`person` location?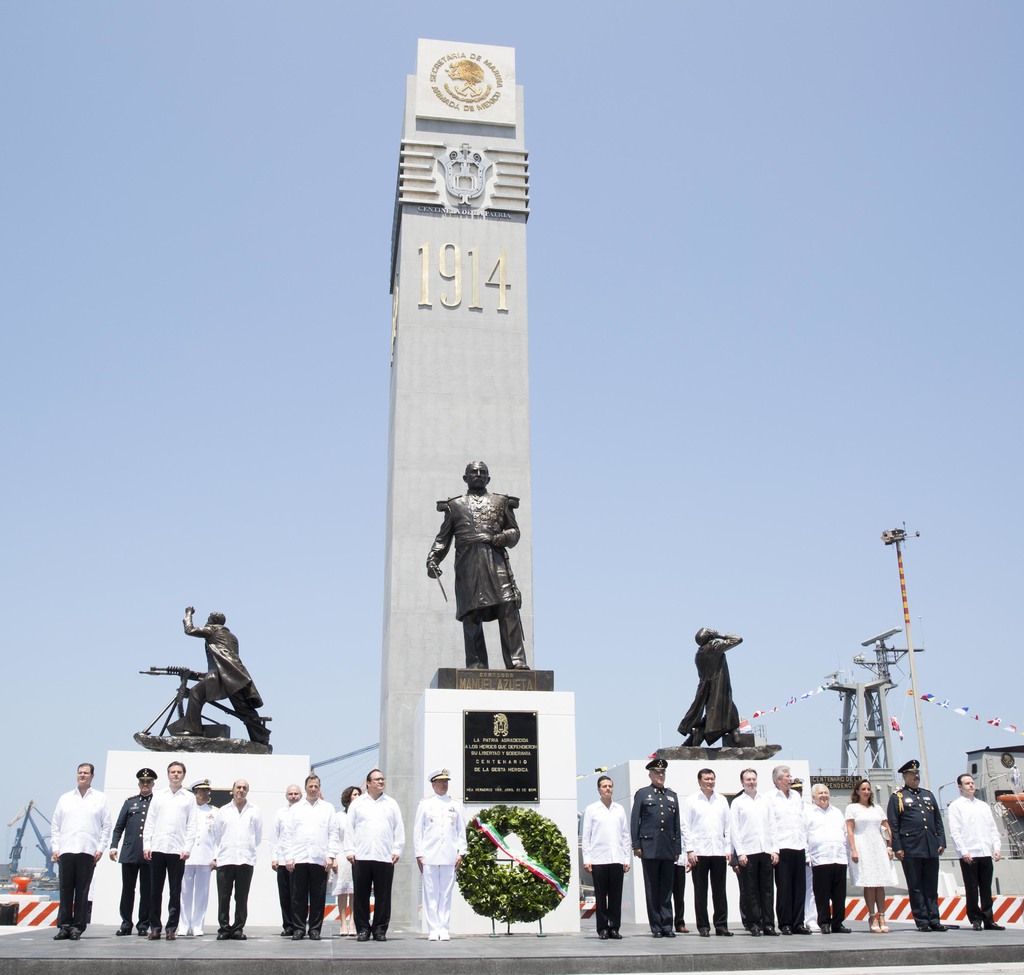
bbox(172, 608, 276, 744)
